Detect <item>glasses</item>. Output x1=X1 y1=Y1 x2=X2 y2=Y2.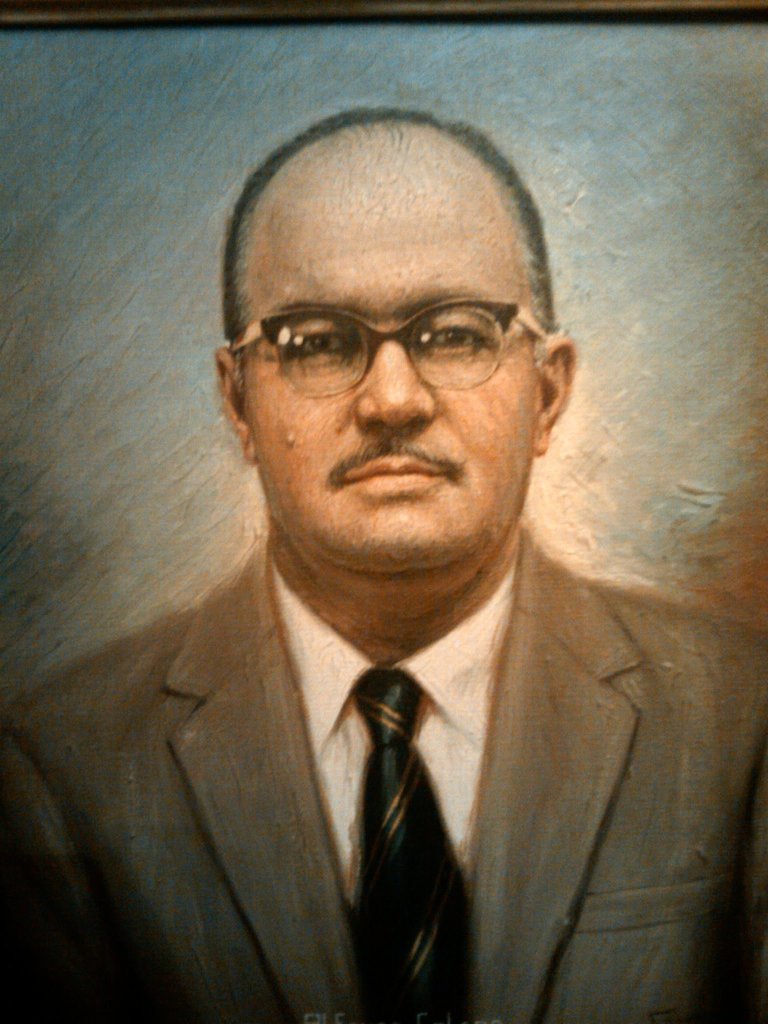
x1=224 y1=300 x2=548 y2=401.
